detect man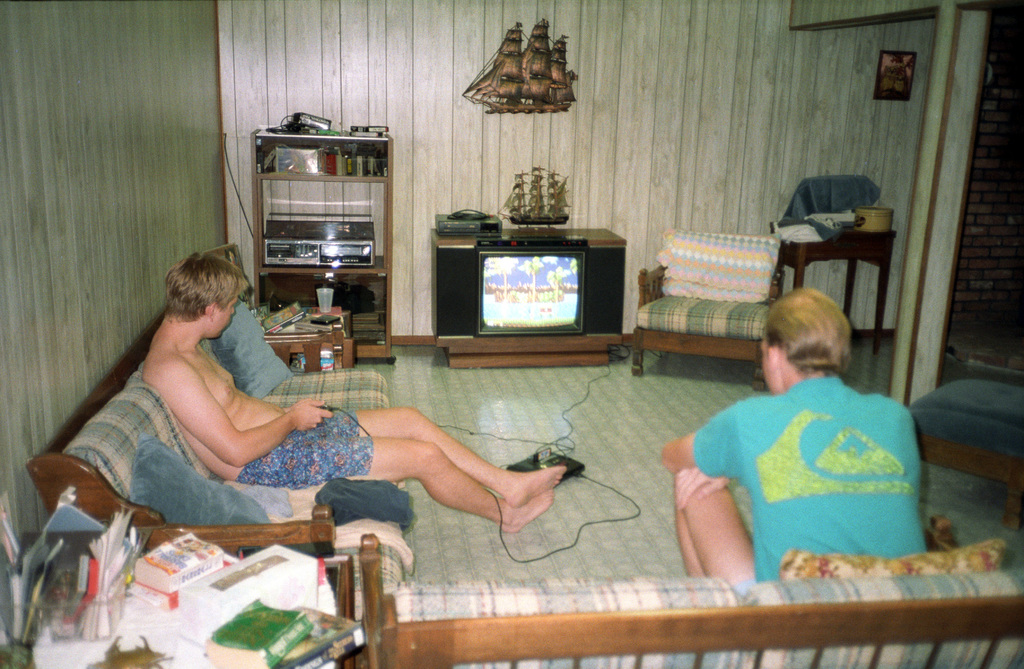
bbox=(643, 293, 959, 593)
